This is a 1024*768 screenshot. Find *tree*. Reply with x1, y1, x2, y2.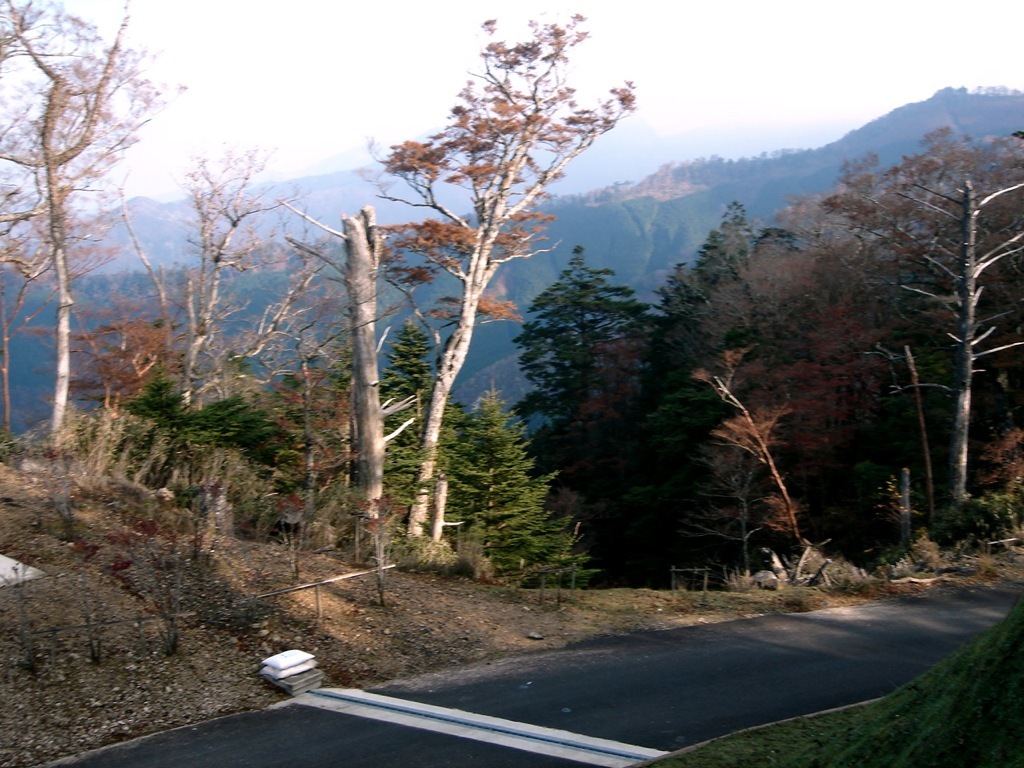
335, 1, 649, 577.
